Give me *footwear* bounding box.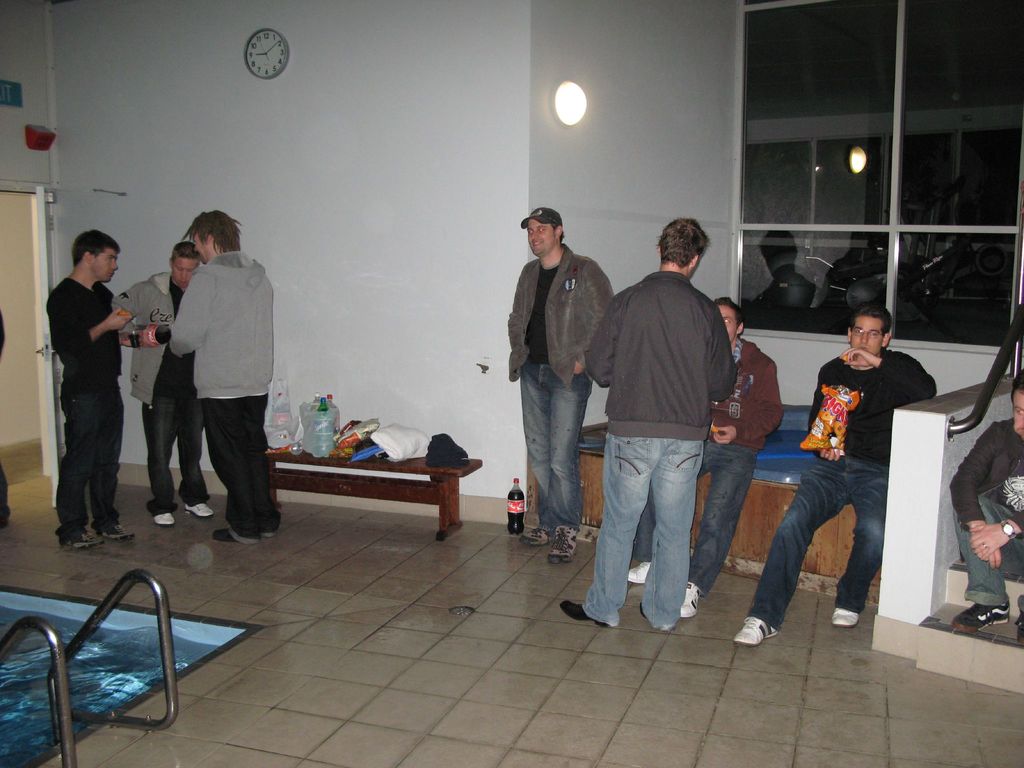
680,582,703,612.
